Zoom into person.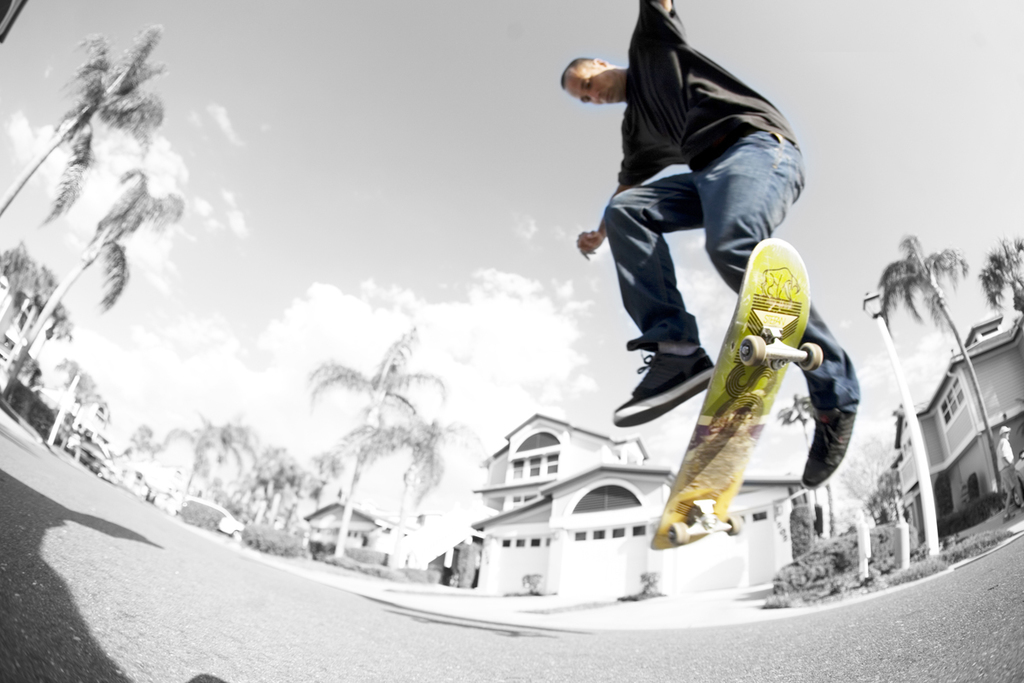
Zoom target: (x1=561, y1=0, x2=860, y2=486).
